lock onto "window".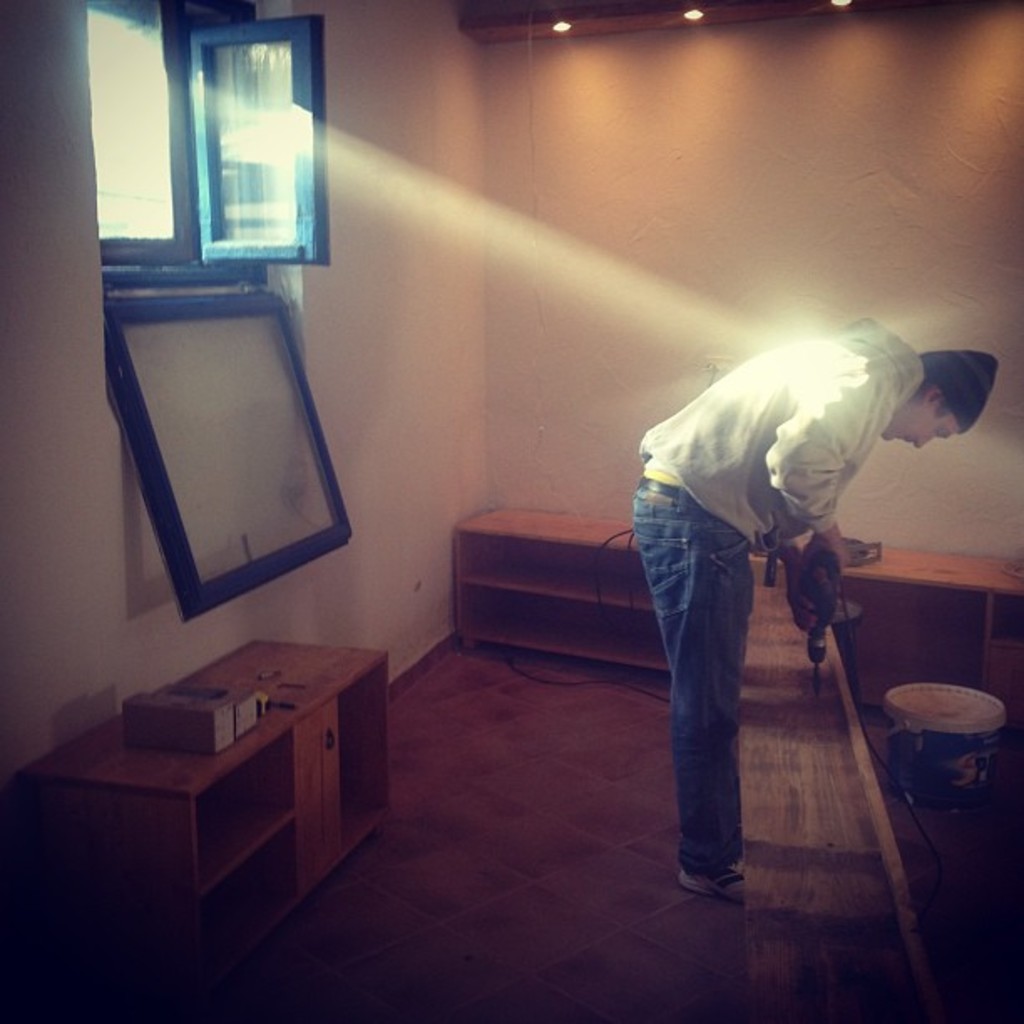
Locked: x1=100, y1=22, x2=333, y2=278.
